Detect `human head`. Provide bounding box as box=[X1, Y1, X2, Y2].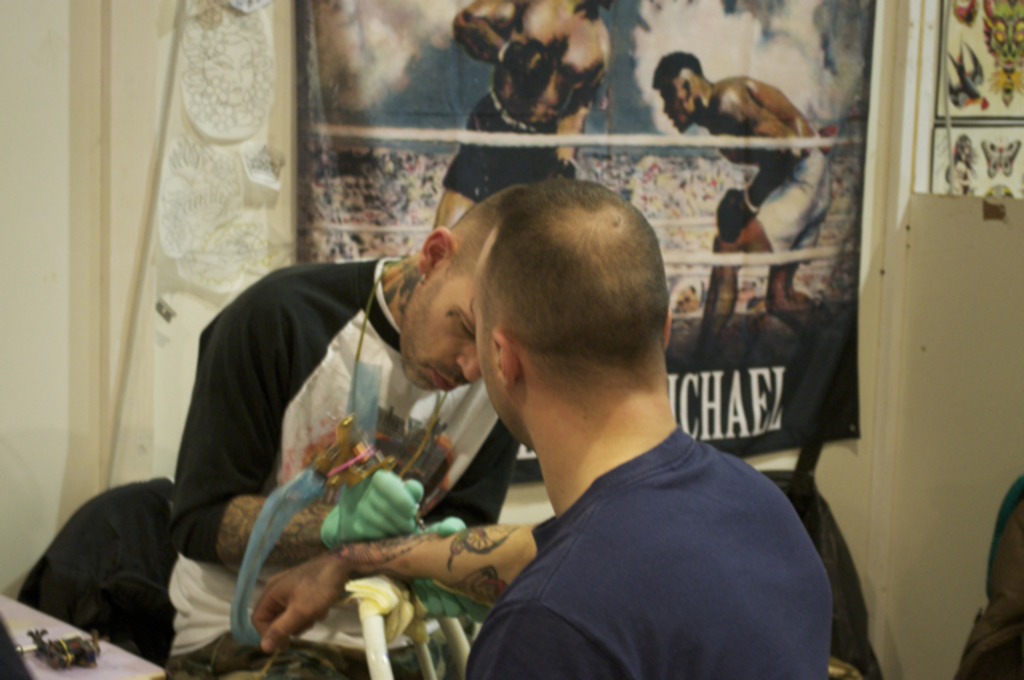
box=[414, 186, 534, 379].
